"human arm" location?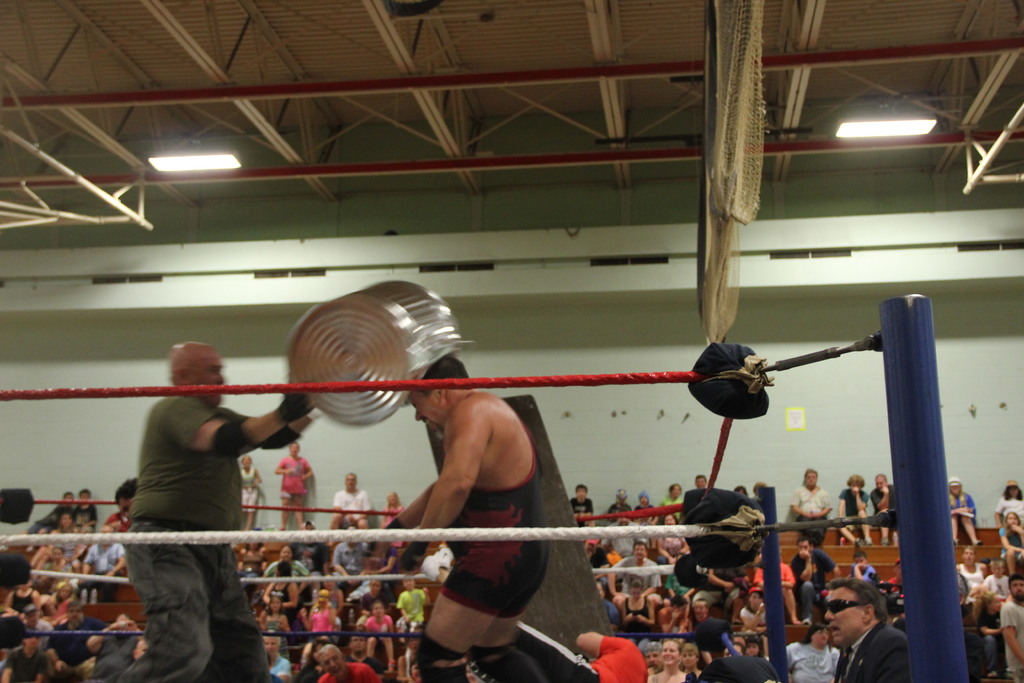
x1=279, y1=579, x2=300, y2=609
